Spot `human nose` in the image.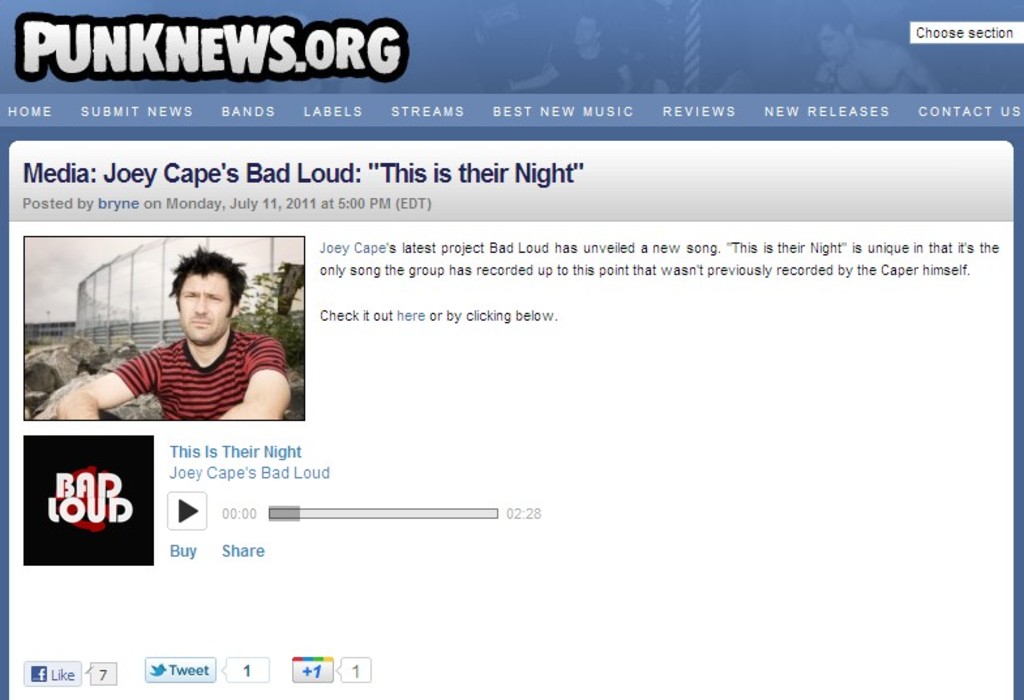
`human nose` found at 192, 296, 209, 315.
